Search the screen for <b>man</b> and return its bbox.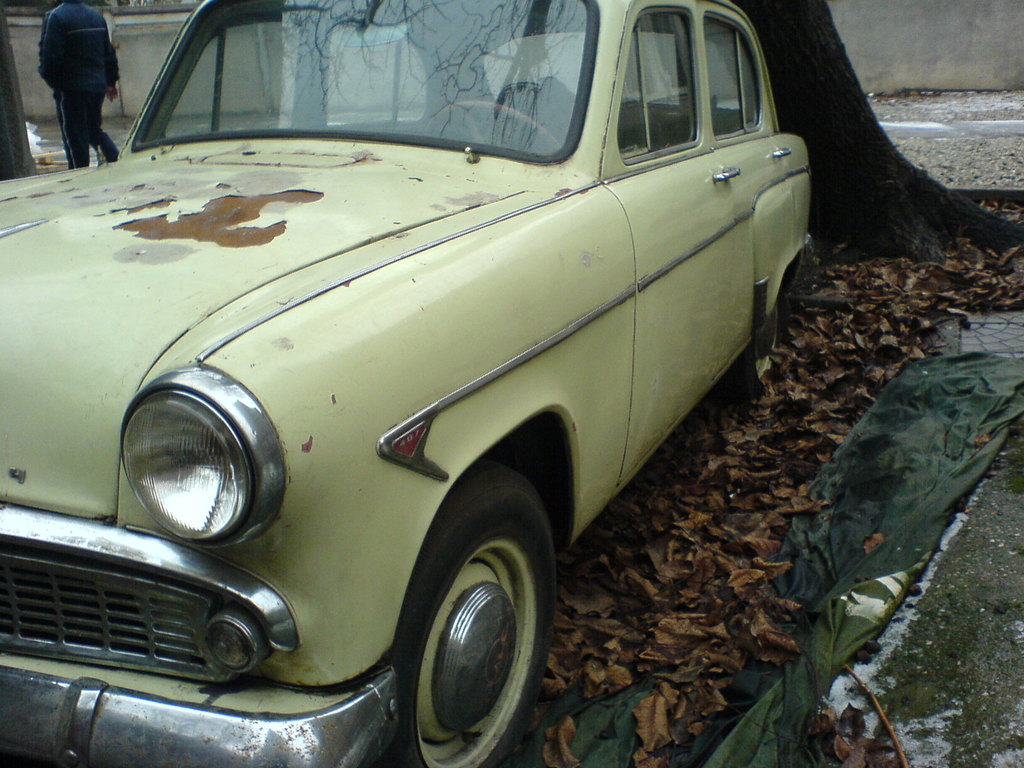
Found: 38 0 122 170.
